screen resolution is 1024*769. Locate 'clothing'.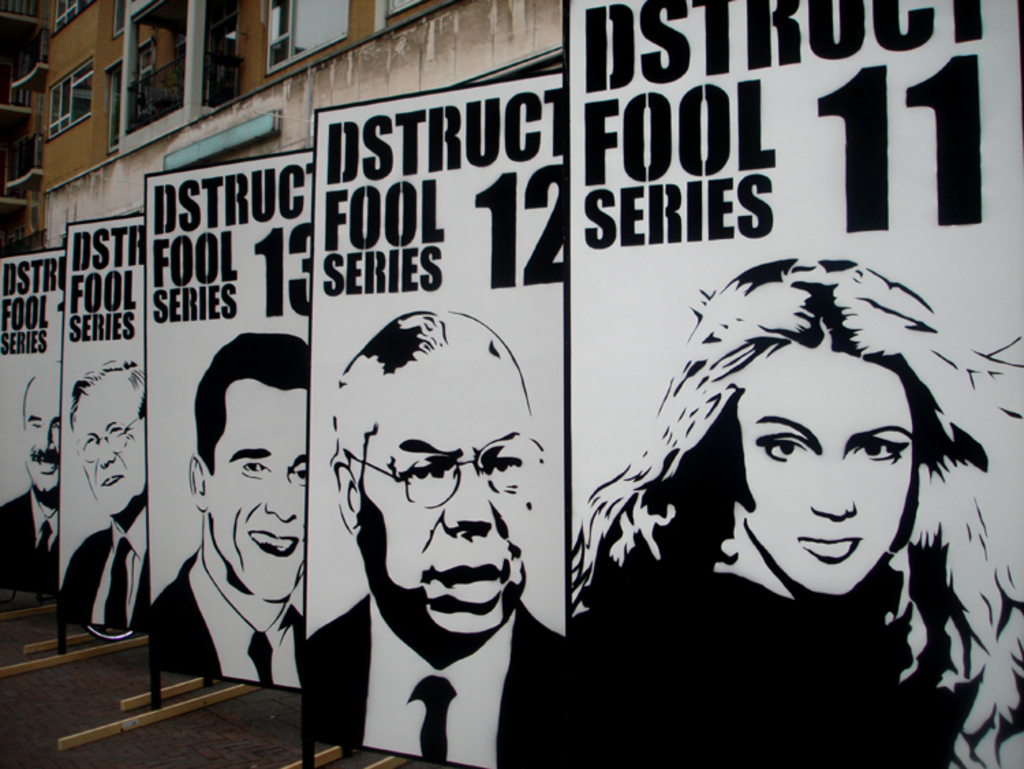
rect(0, 482, 70, 596).
